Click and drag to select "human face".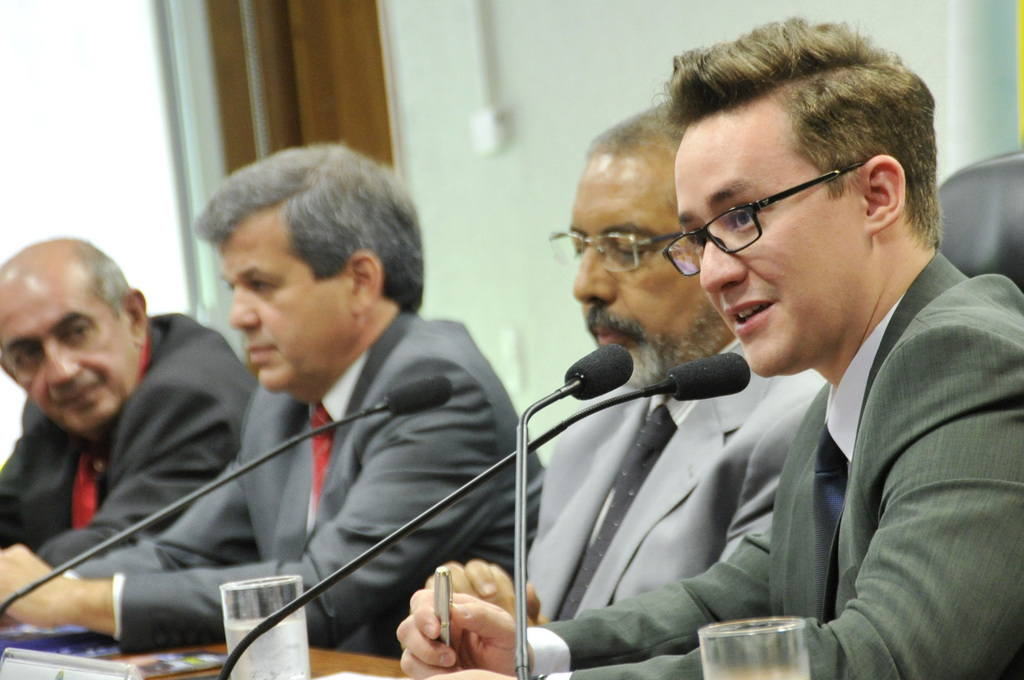
Selection: 216,226,346,384.
